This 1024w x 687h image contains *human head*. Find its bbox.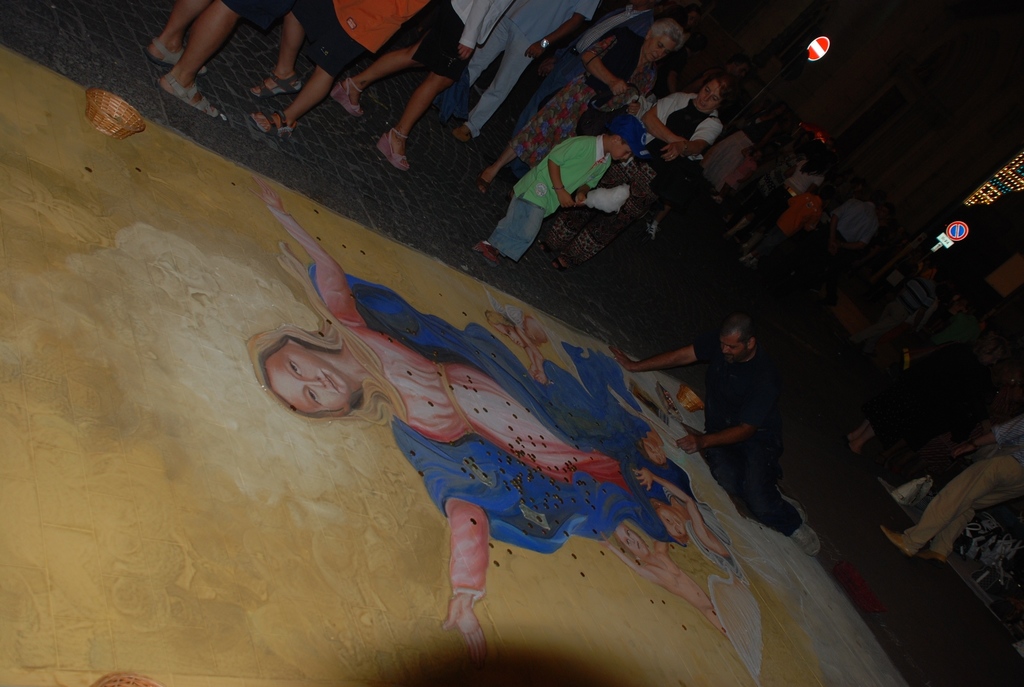
(643, 20, 680, 63).
